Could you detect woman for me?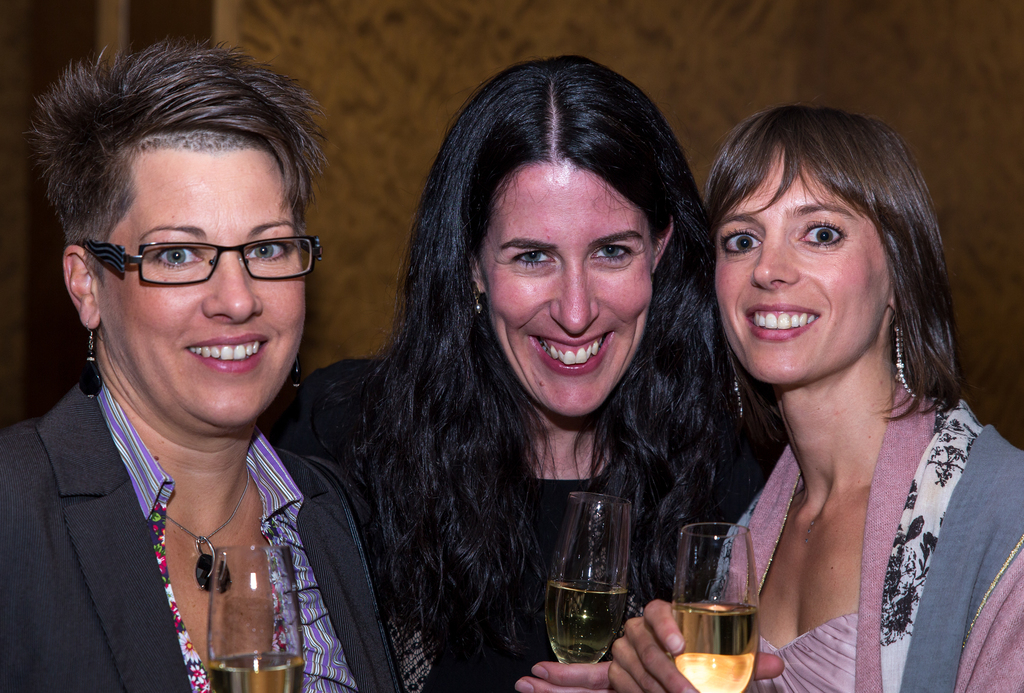
Detection result: detection(287, 85, 728, 692).
